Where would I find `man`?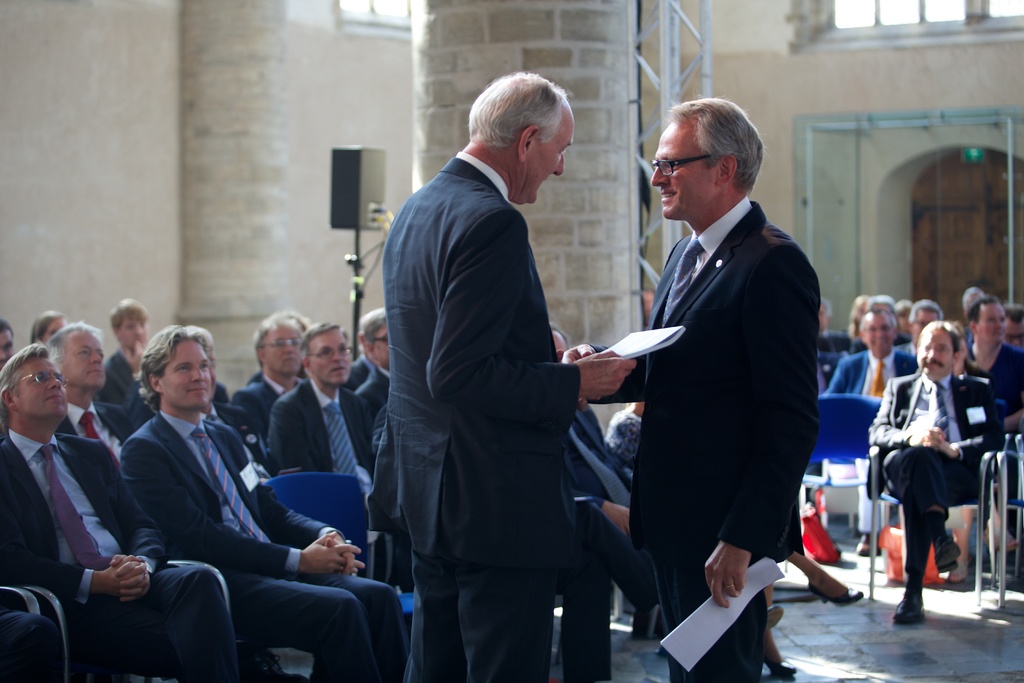
At l=960, t=297, r=1023, b=553.
